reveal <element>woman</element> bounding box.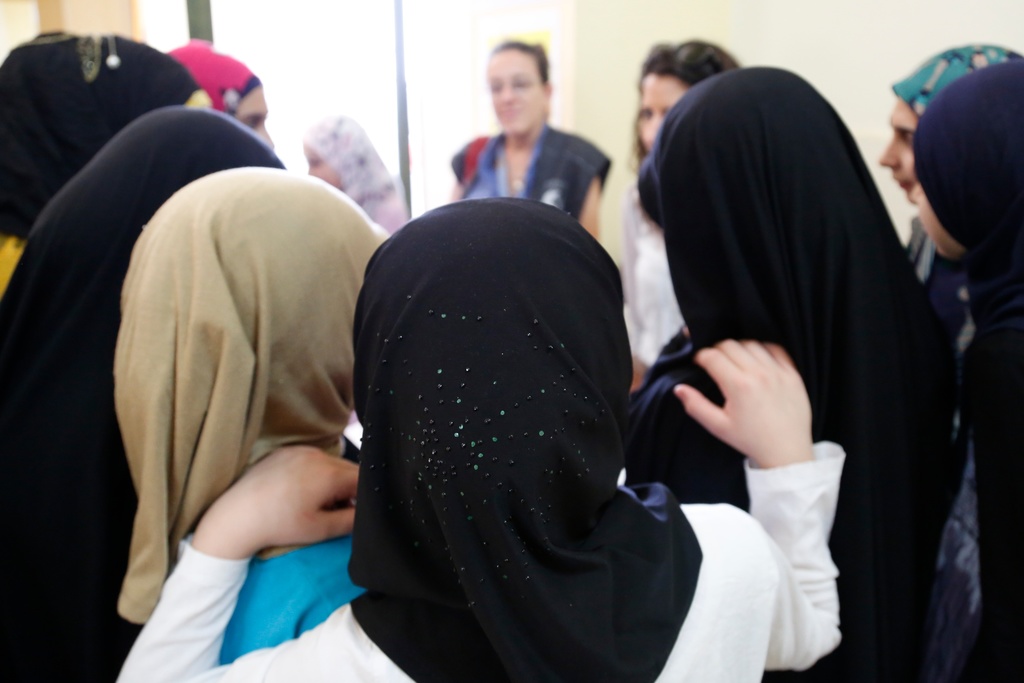
Revealed: box(626, 58, 973, 682).
